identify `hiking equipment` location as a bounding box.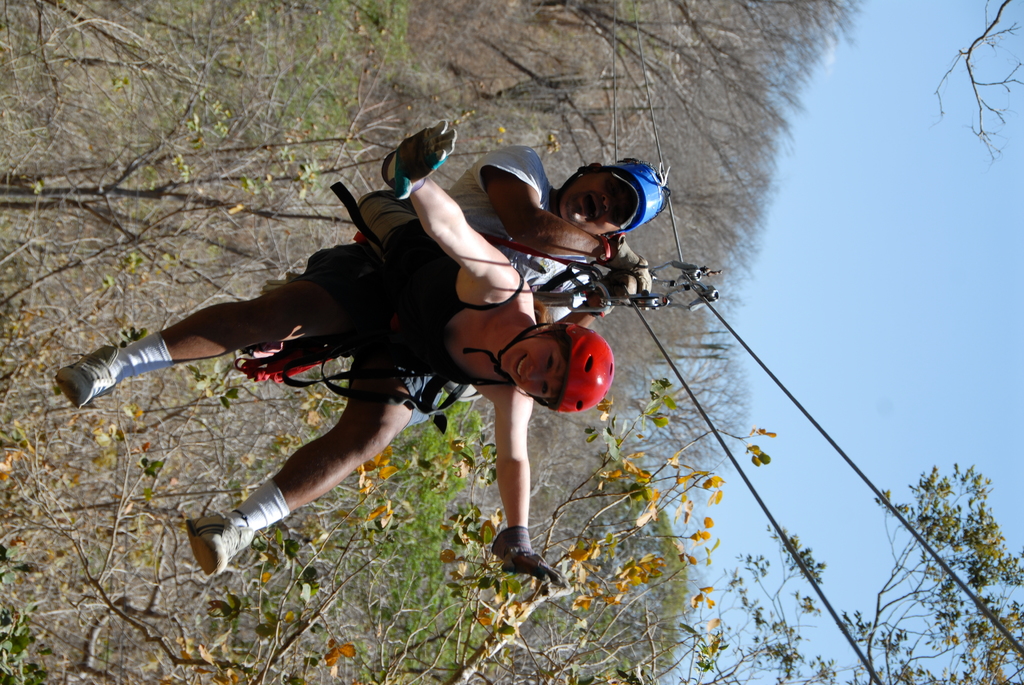
locate(600, 149, 666, 244).
